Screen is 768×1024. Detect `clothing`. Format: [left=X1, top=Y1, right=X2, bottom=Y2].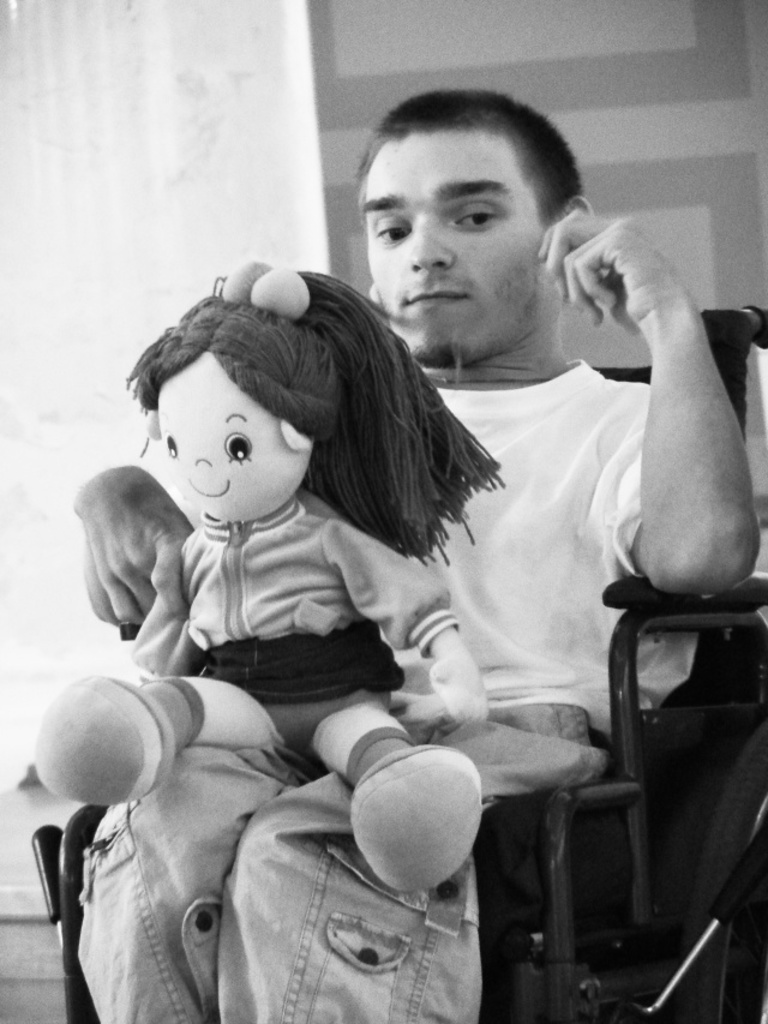
[left=127, top=489, right=460, bottom=782].
